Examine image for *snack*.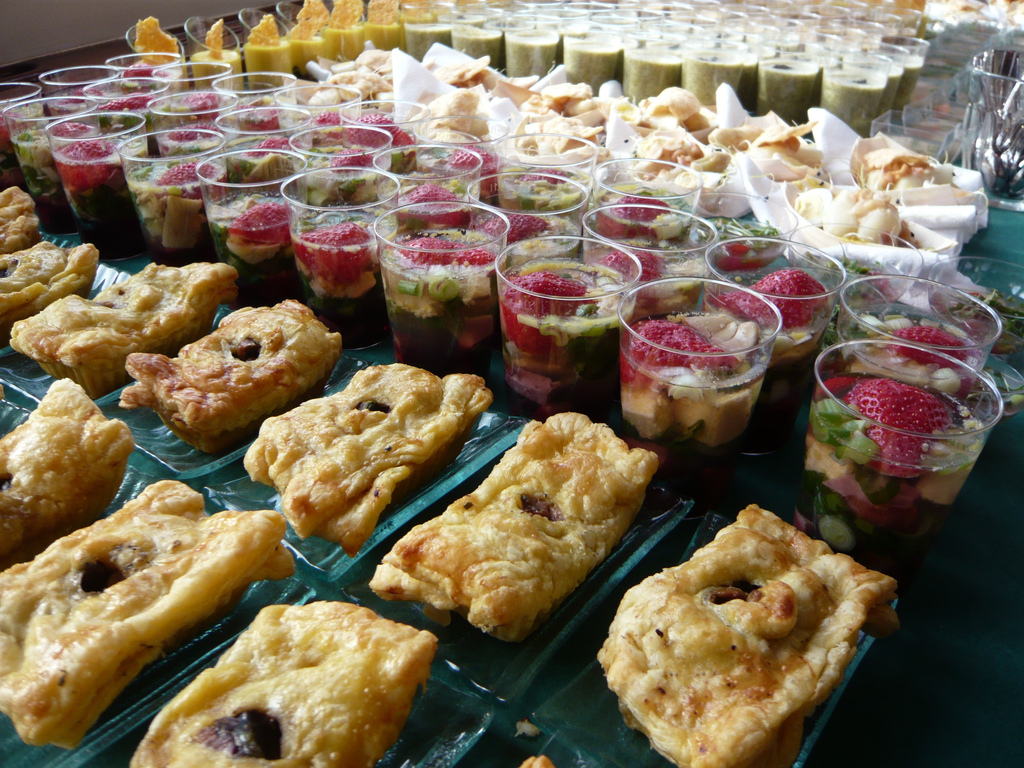
Examination result: box=[3, 376, 138, 570].
